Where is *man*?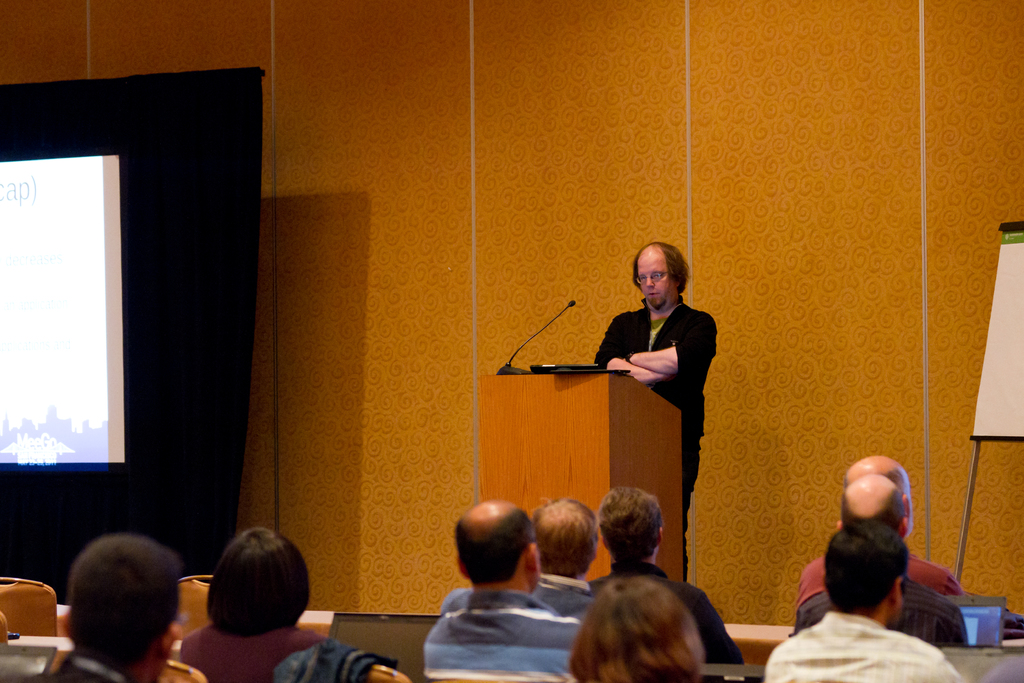
(26, 532, 185, 682).
